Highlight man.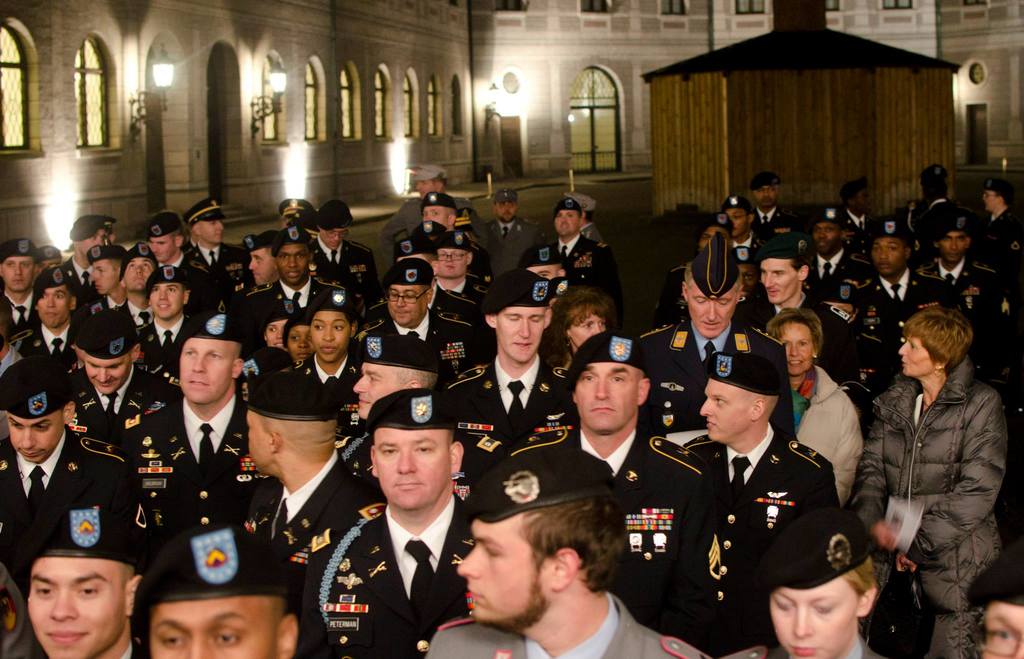
Highlighted region: <box>132,300,269,563</box>.
